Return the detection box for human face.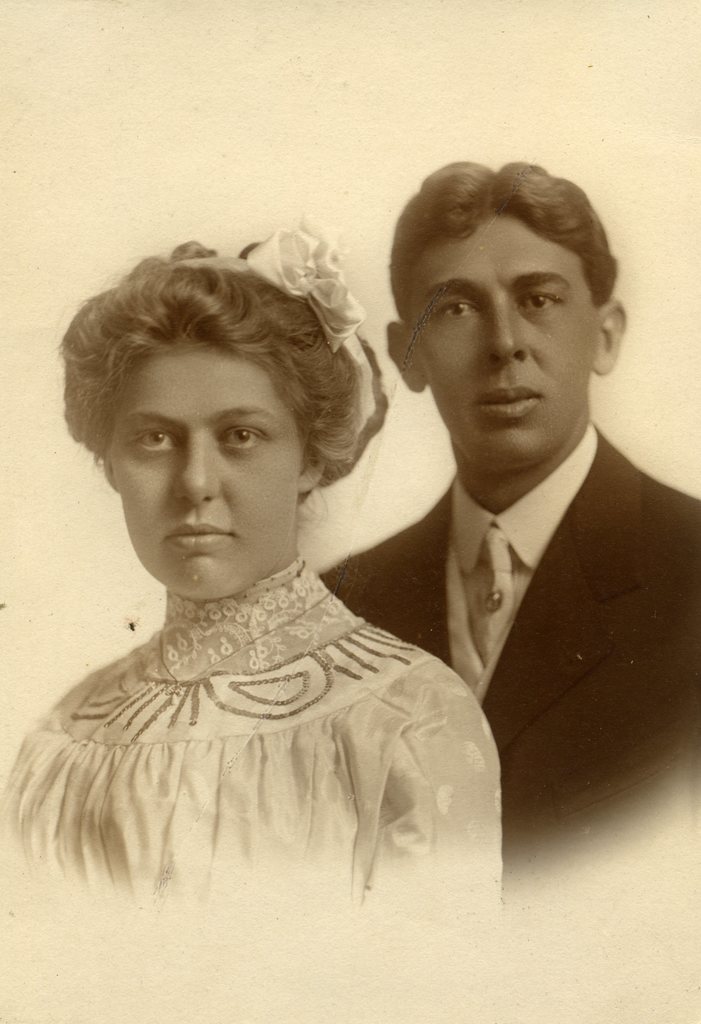
403/218/587/476.
